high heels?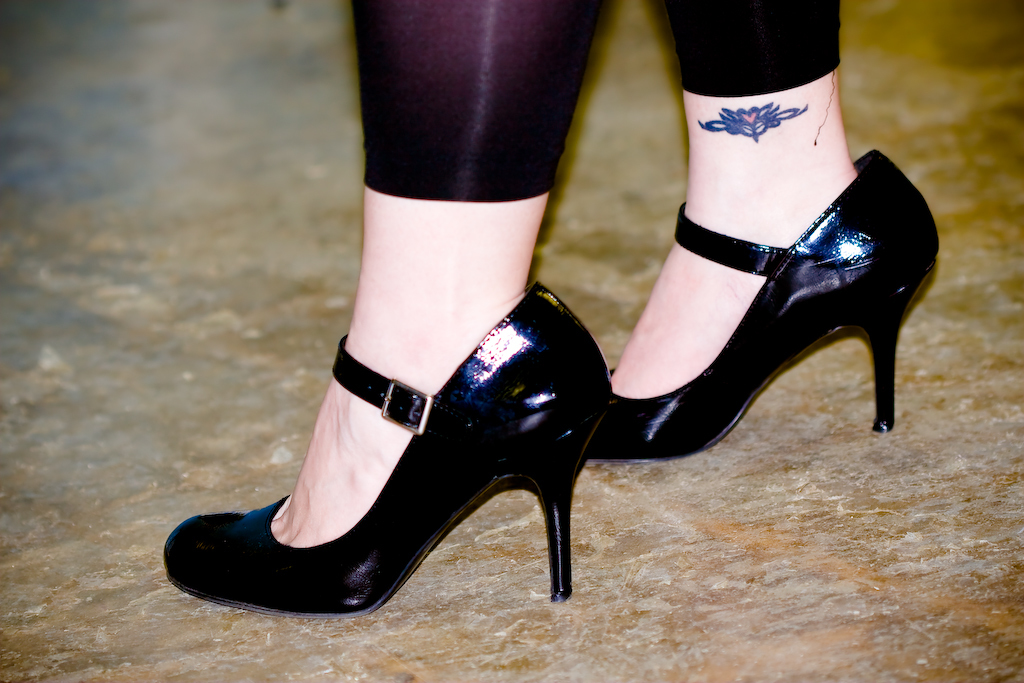
l=587, t=148, r=940, b=467
